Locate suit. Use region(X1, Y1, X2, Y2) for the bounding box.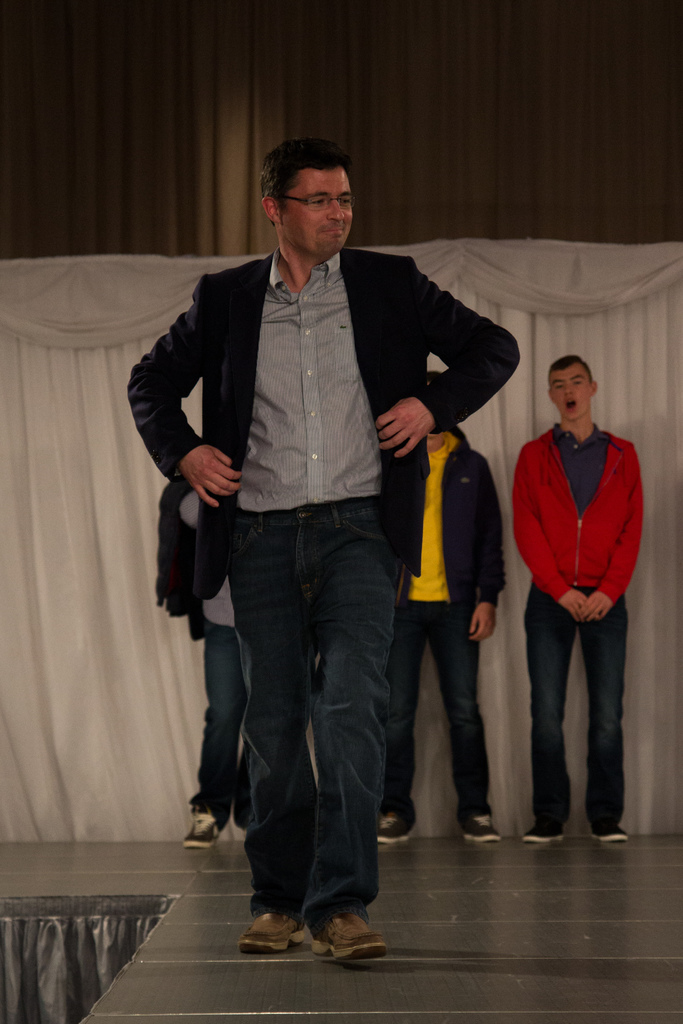
region(153, 472, 261, 828).
